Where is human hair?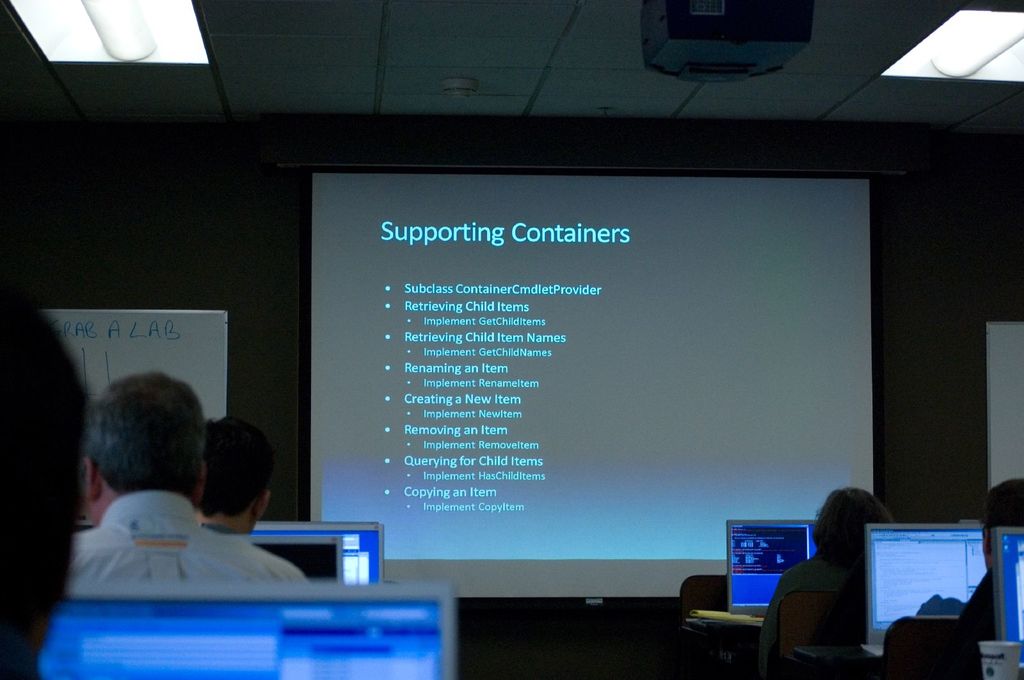
<region>84, 367, 207, 494</region>.
